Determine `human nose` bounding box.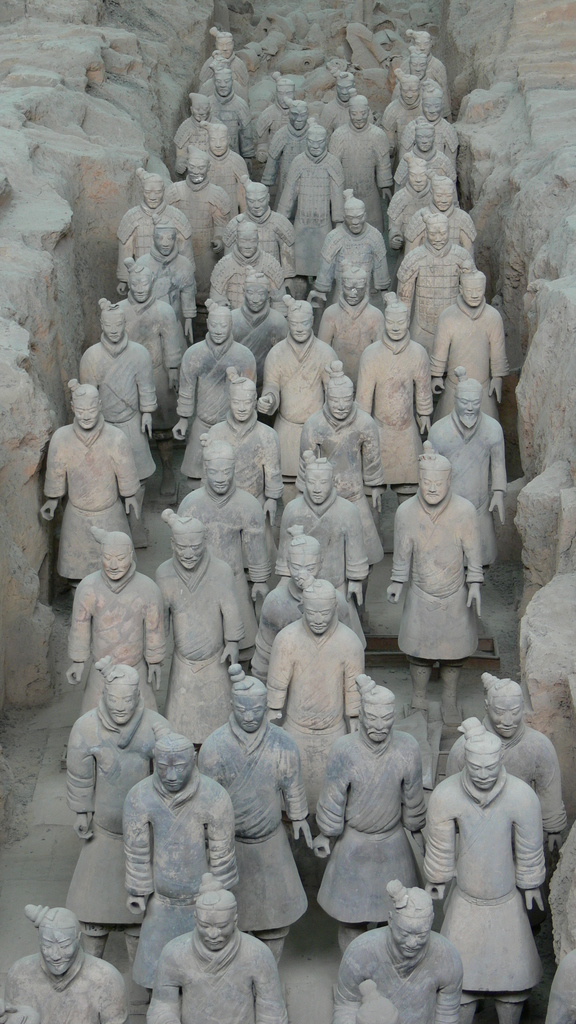
Determined: 53,946,60,960.
